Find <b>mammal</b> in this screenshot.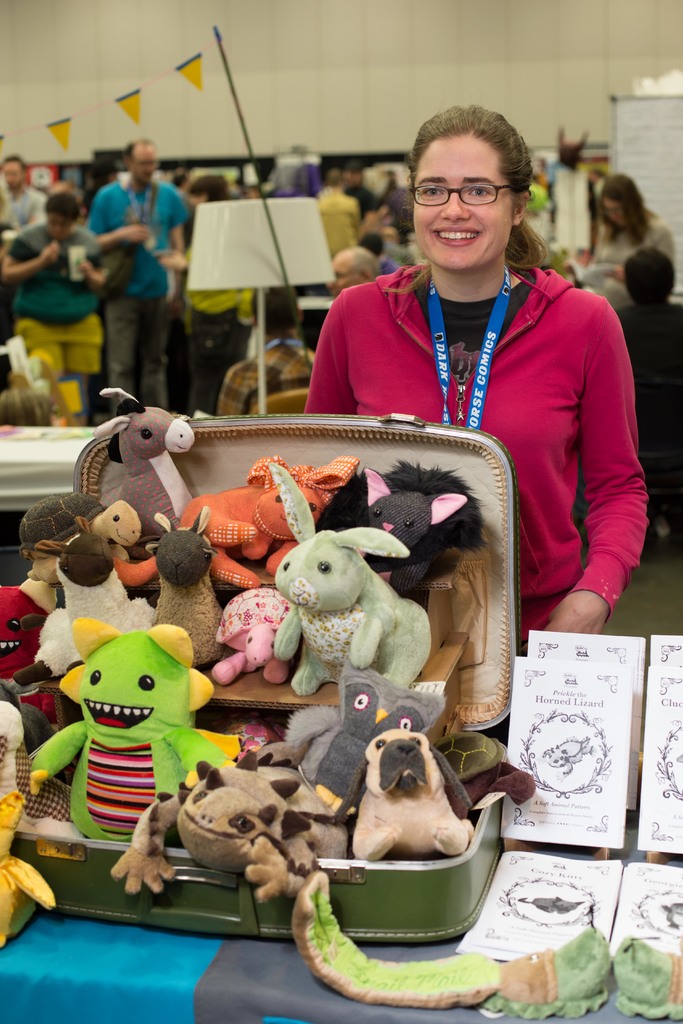
The bounding box for <b>mammal</b> is <region>1, 188, 101, 378</region>.
